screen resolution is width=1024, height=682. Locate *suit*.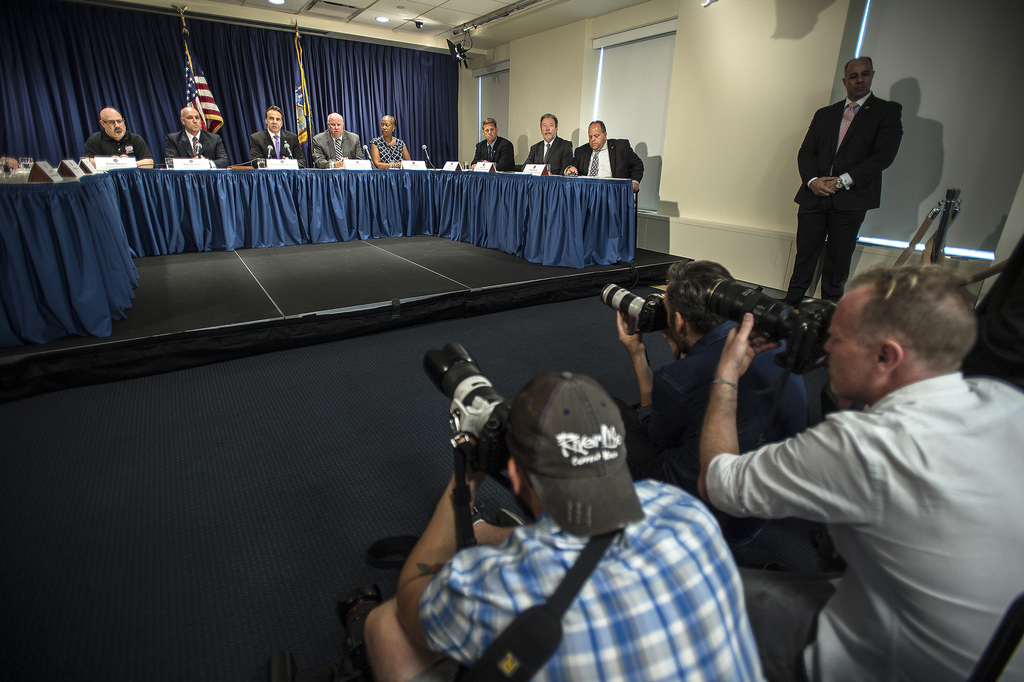
rect(790, 92, 904, 305).
